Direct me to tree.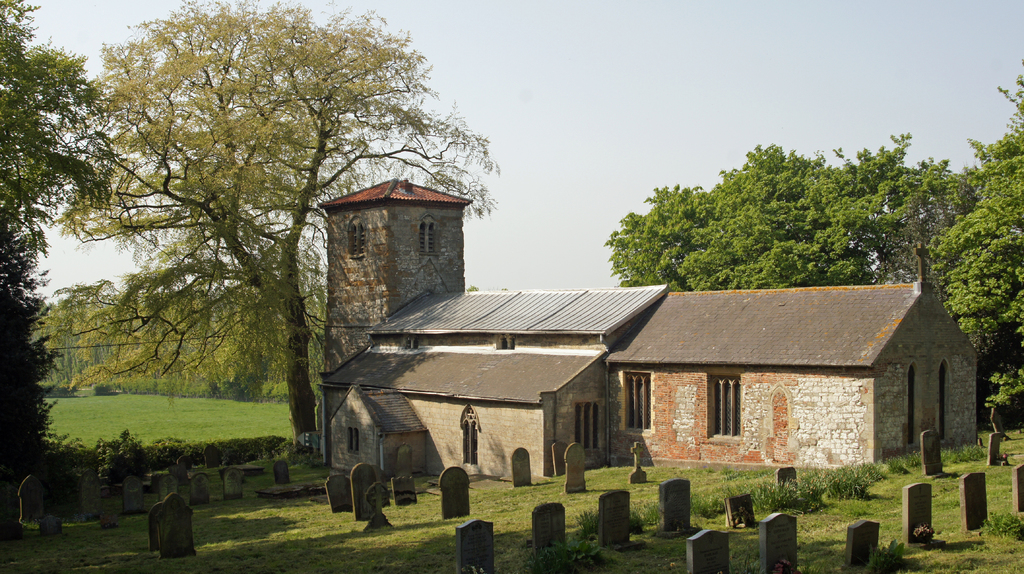
Direction: [x1=876, y1=190, x2=948, y2=283].
